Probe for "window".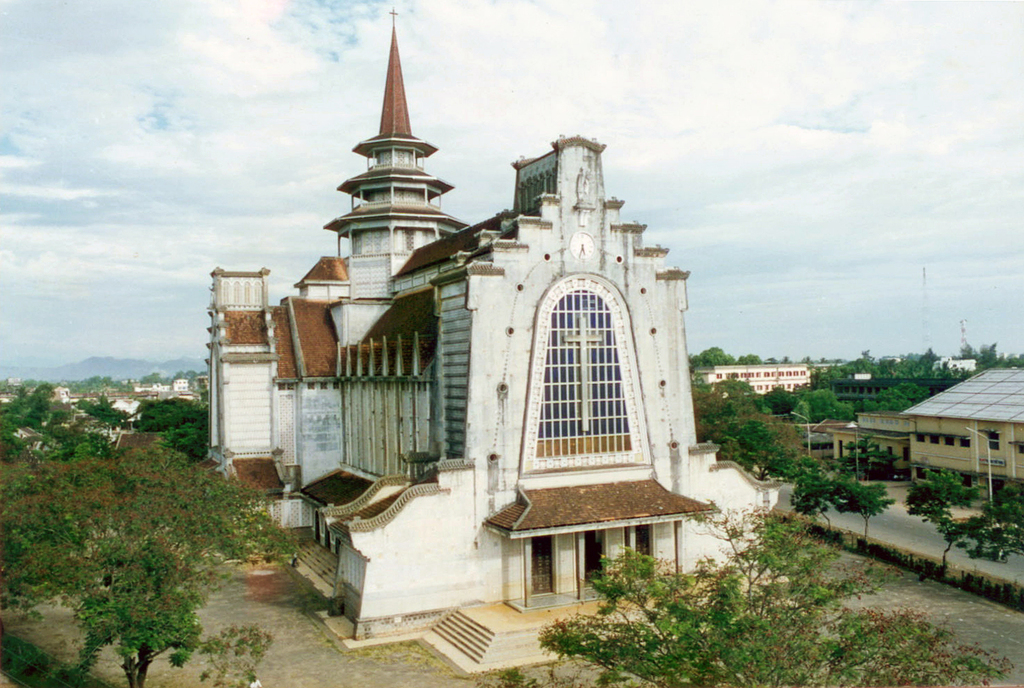
Probe result: <region>945, 434, 957, 445</region>.
